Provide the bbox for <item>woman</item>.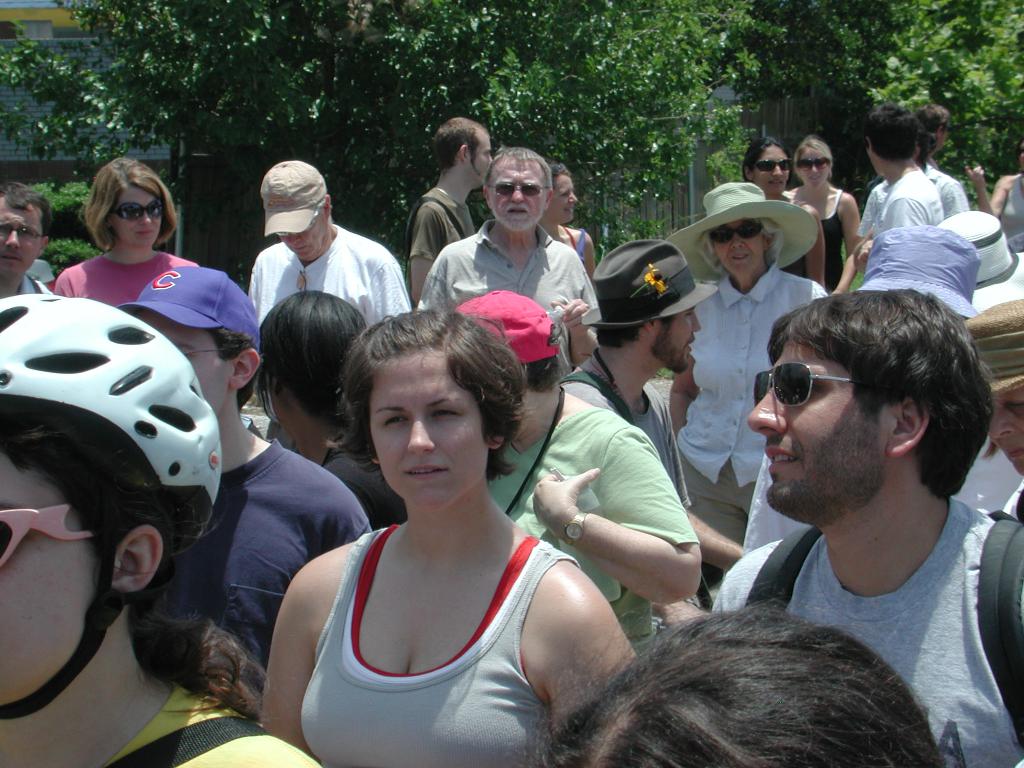
<box>742,223,1023,557</box>.
